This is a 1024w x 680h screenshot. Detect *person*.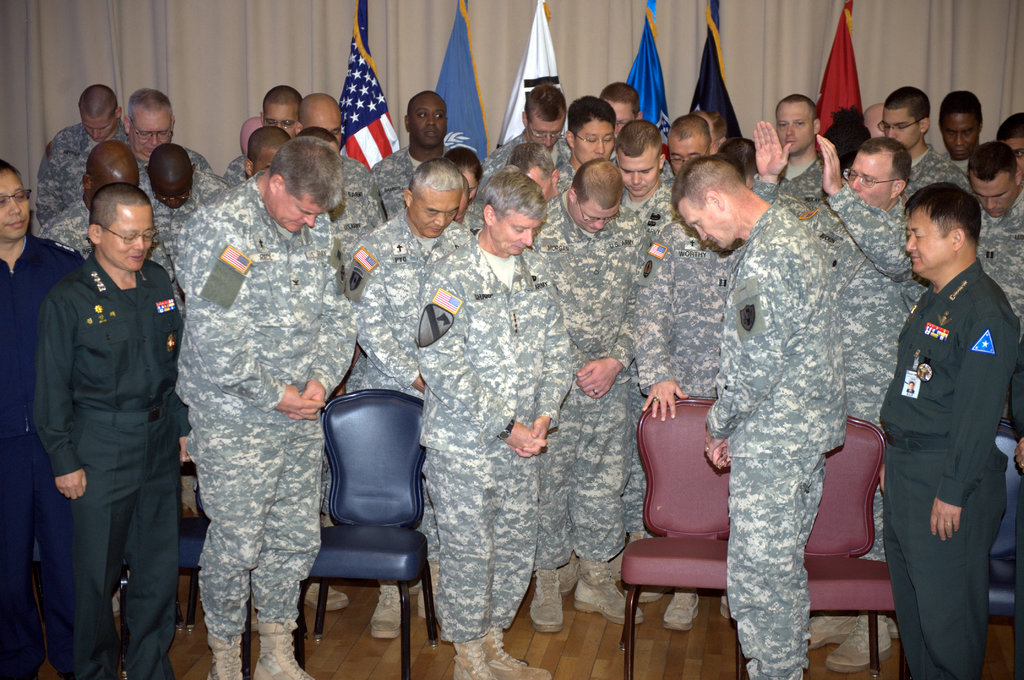
934 86 977 165.
